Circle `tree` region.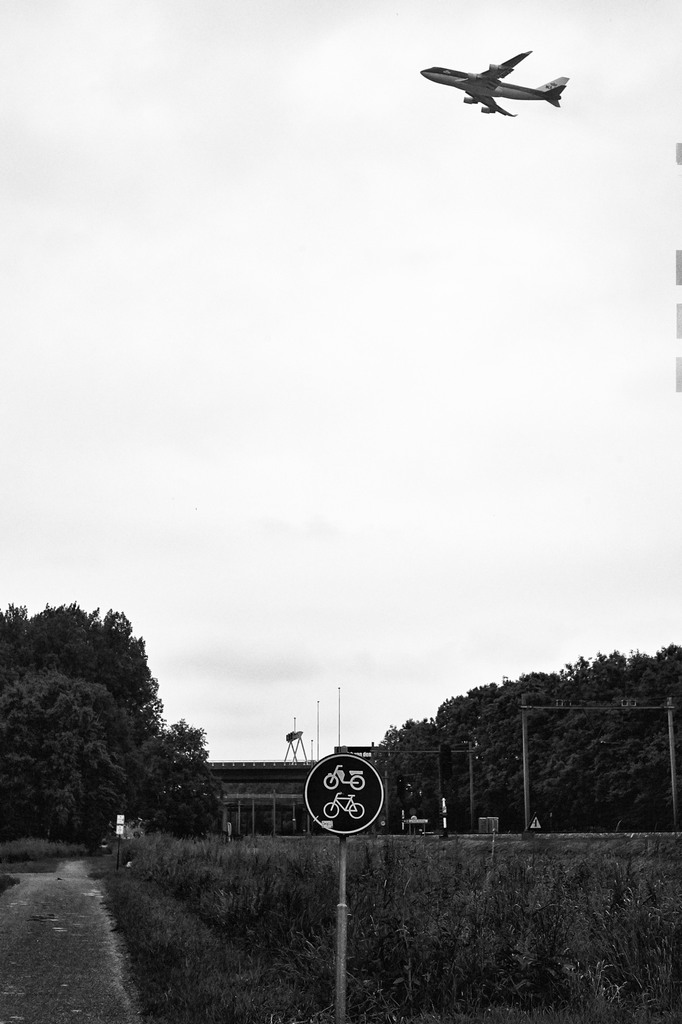
Region: bbox(0, 664, 105, 827).
